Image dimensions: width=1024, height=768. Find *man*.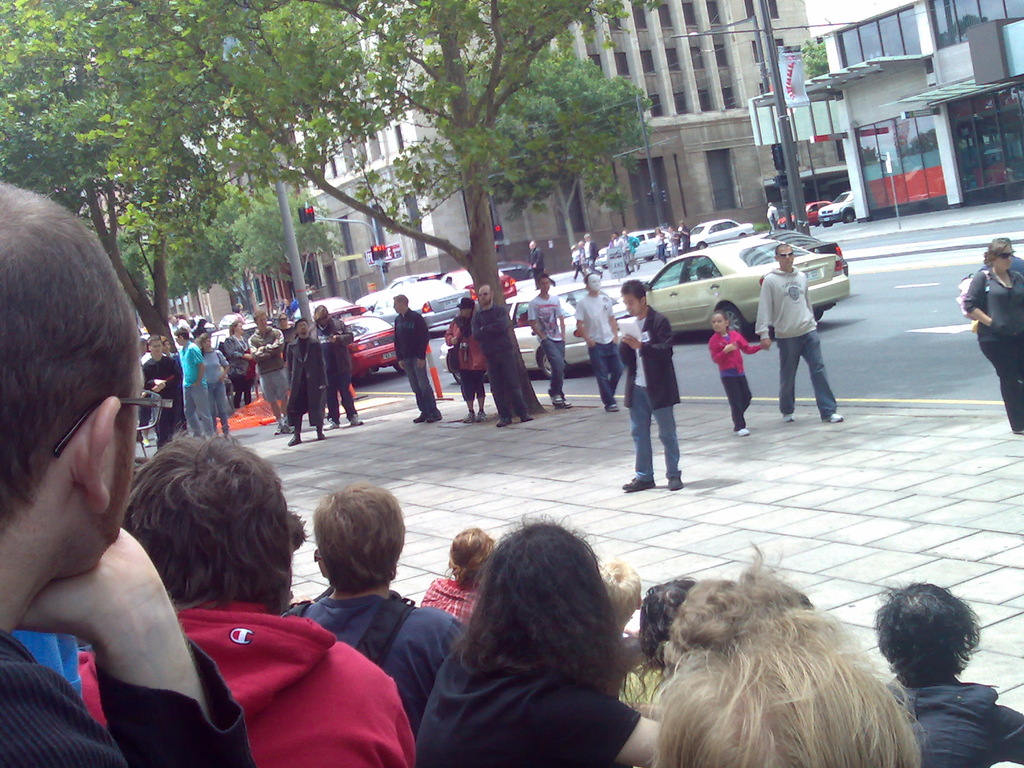
<region>392, 295, 442, 422</region>.
